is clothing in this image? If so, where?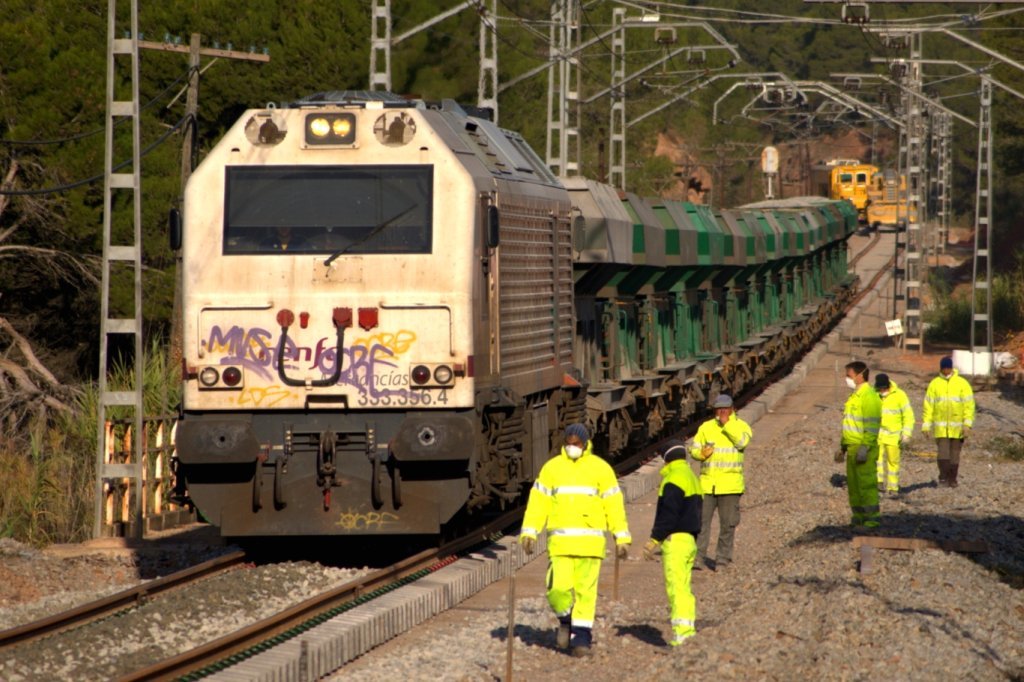
Yes, at 881:374:917:481.
